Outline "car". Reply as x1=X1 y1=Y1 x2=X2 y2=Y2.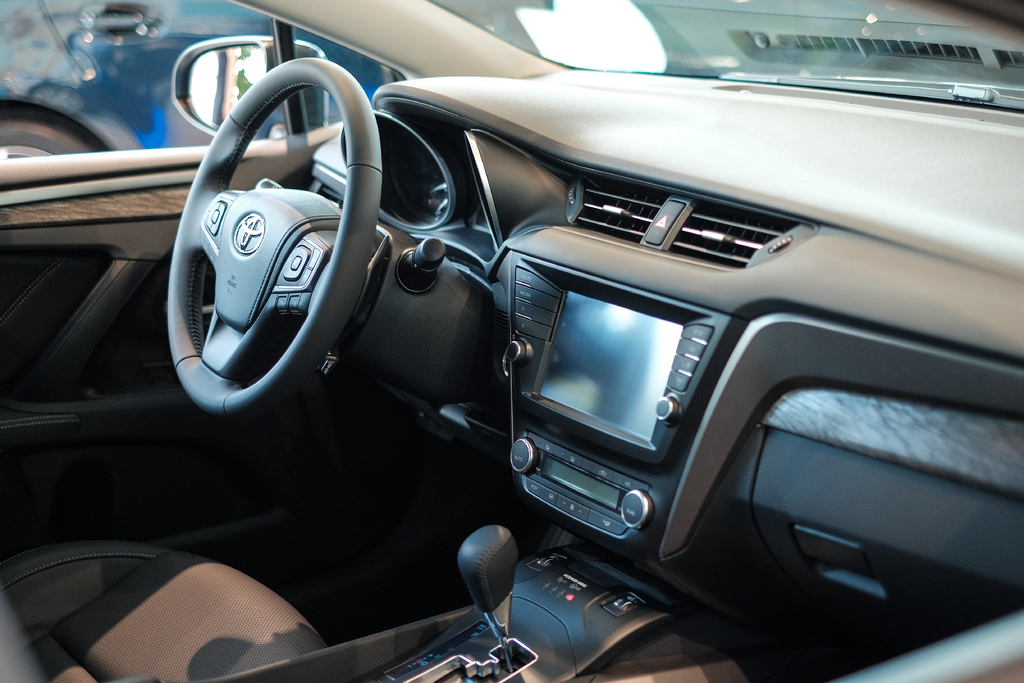
x1=0 y1=0 x2=1023 y2=680.
